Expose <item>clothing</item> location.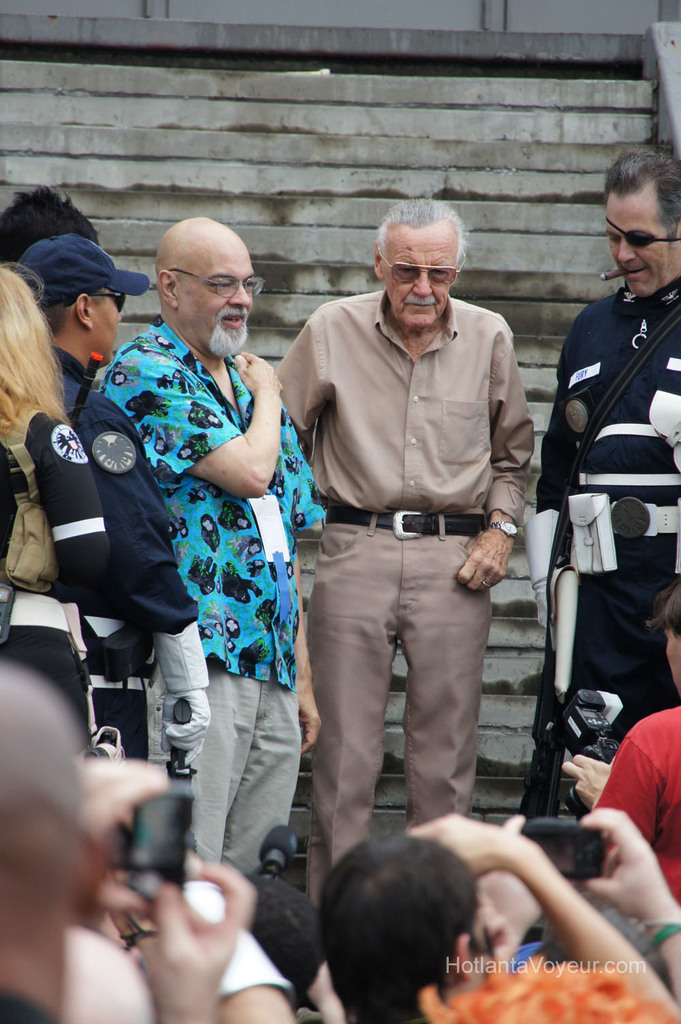
Exposed at detection(52, 346, 200, 879).
